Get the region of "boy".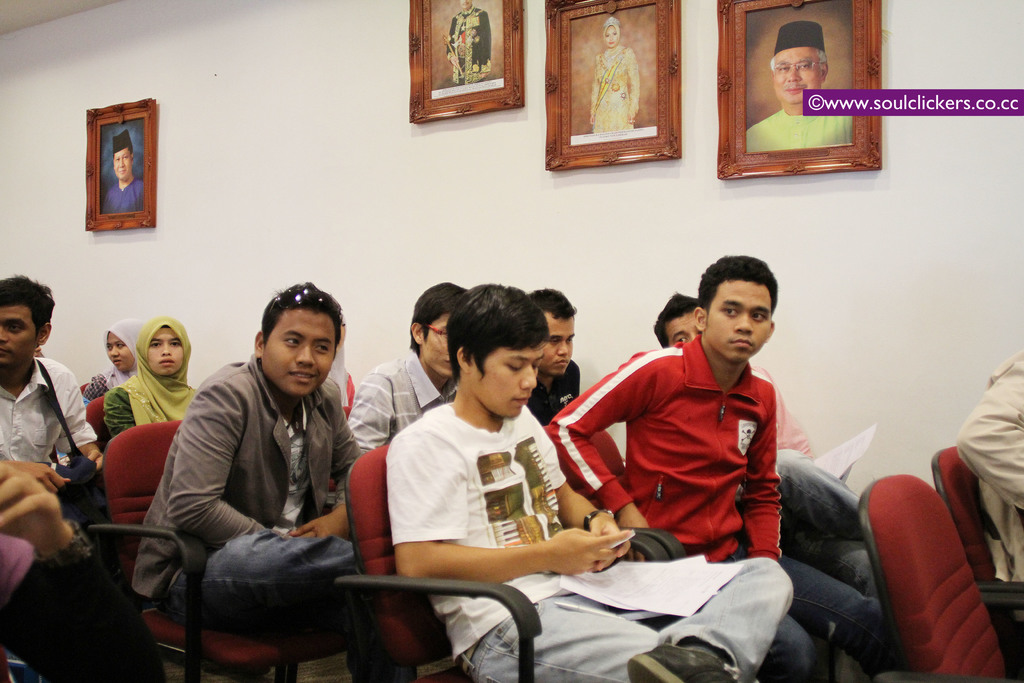
{"left": 652, "top": 294, "right": 875, "bottom": 598}.
